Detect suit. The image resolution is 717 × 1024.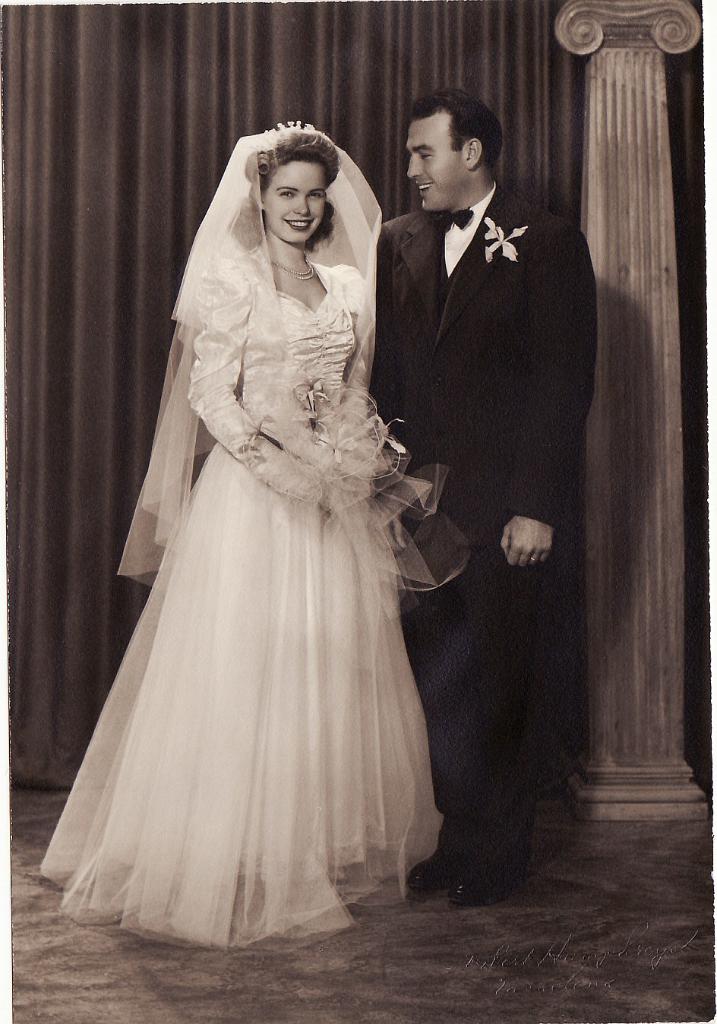
crop(377, 68, 576, 912).
